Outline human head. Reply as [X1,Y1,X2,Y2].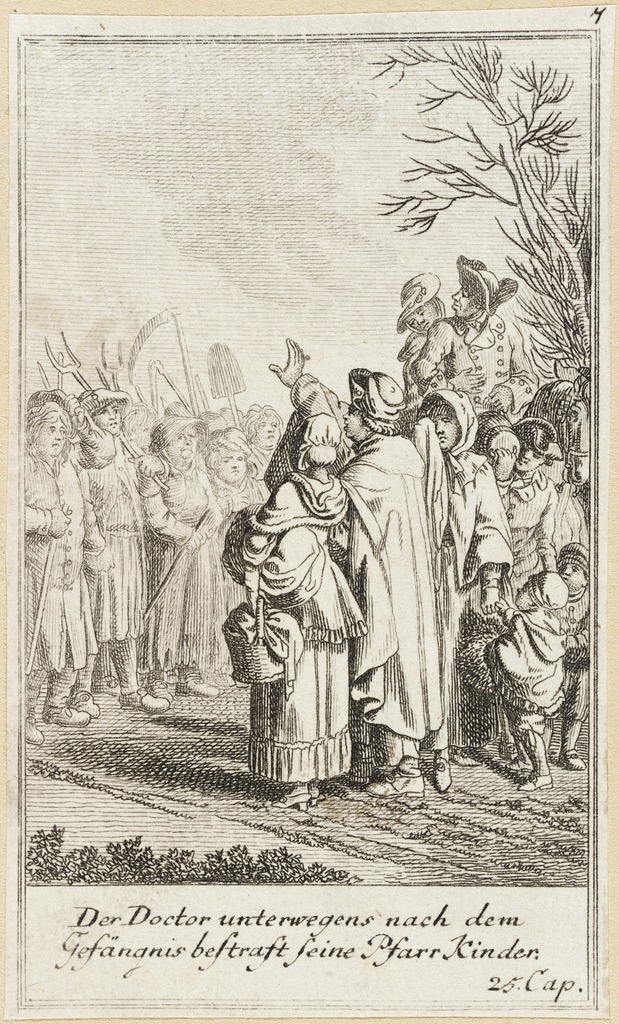
[344,372,403,445].
